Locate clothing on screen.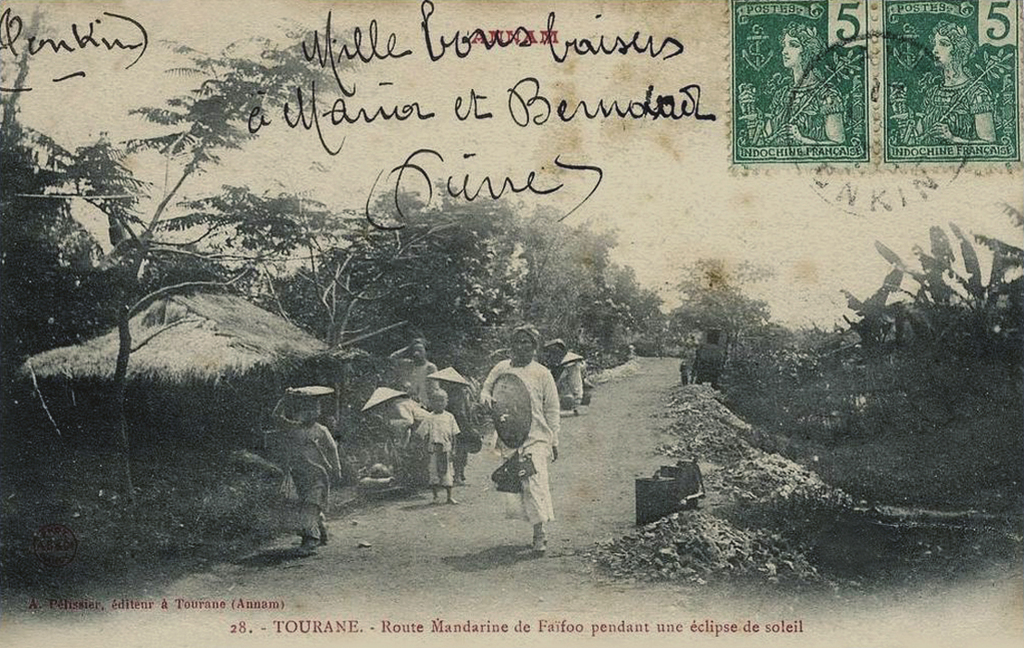
On screen at [left=418, top=400, right=457, bottom=486].
